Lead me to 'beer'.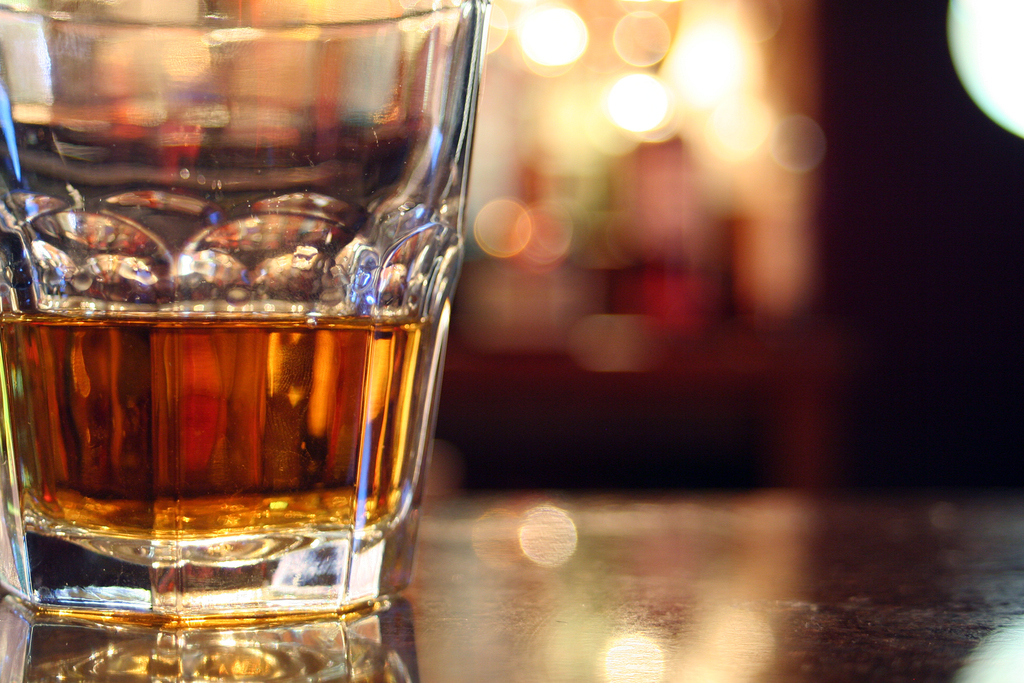
Lead to [x1=0, y1=294, x2=453, y2=580].
